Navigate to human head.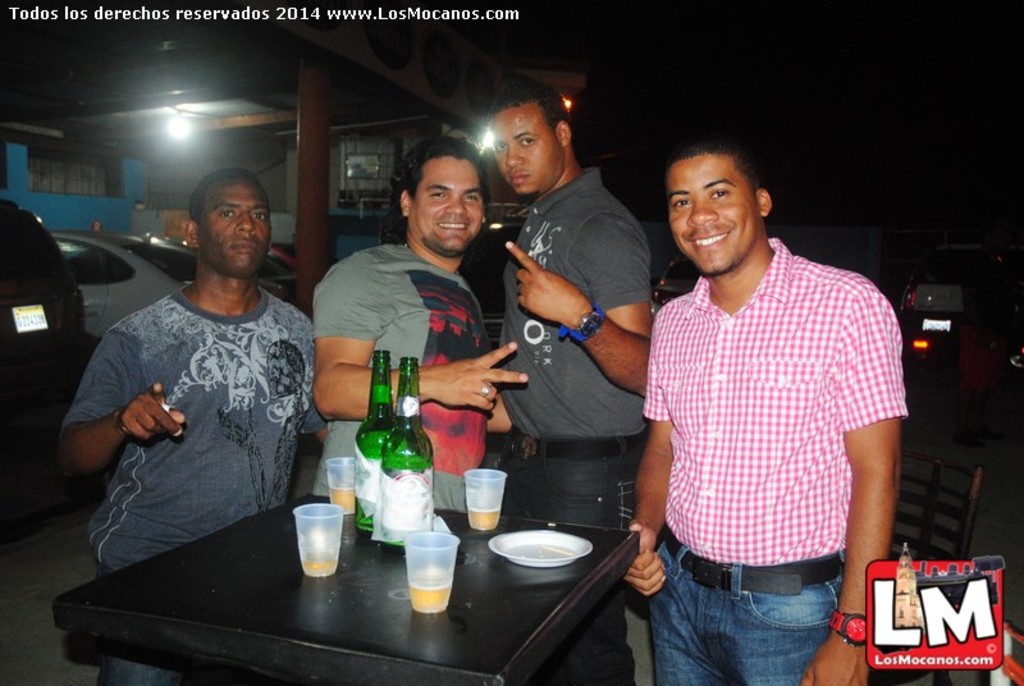
Navigation target: <region>481, 81, 575, 201</region>.
